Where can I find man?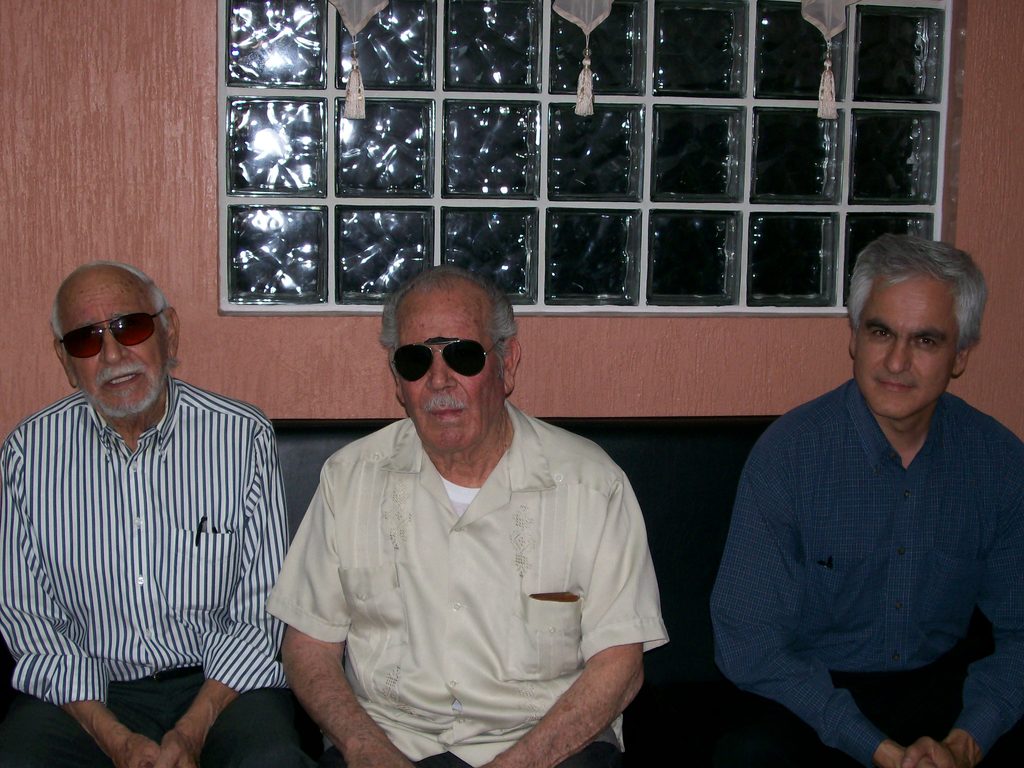
You can find it at box=[0, 260, 293, 767].
